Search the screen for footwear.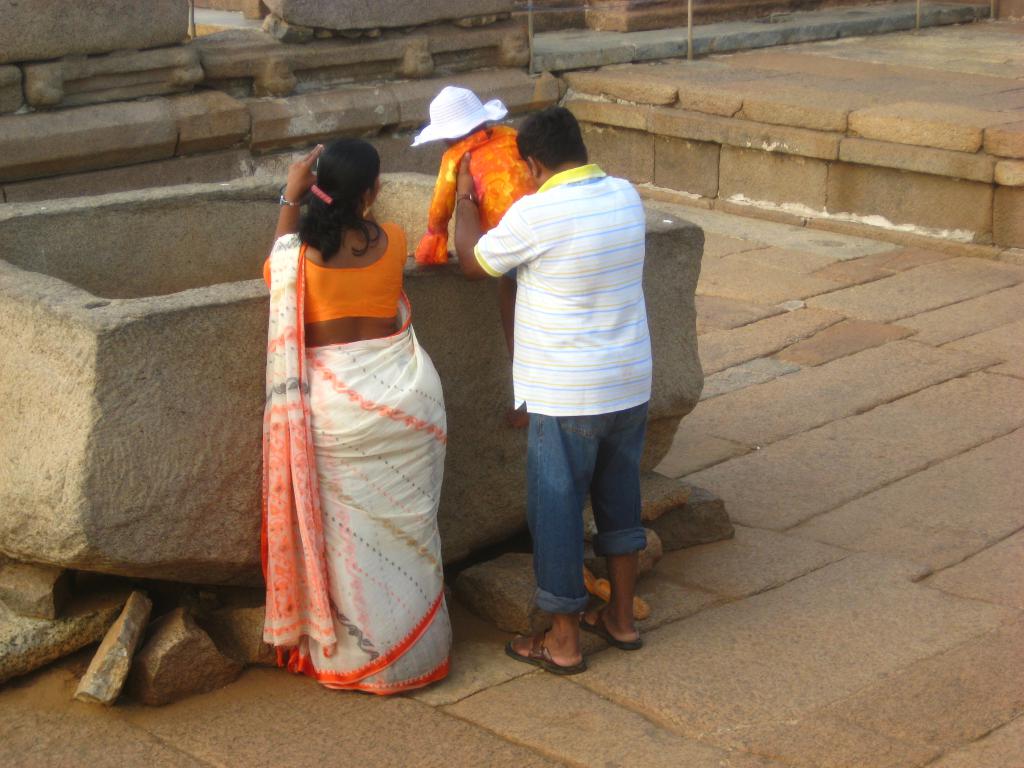
Found at region(572, 607, 644, 651).
